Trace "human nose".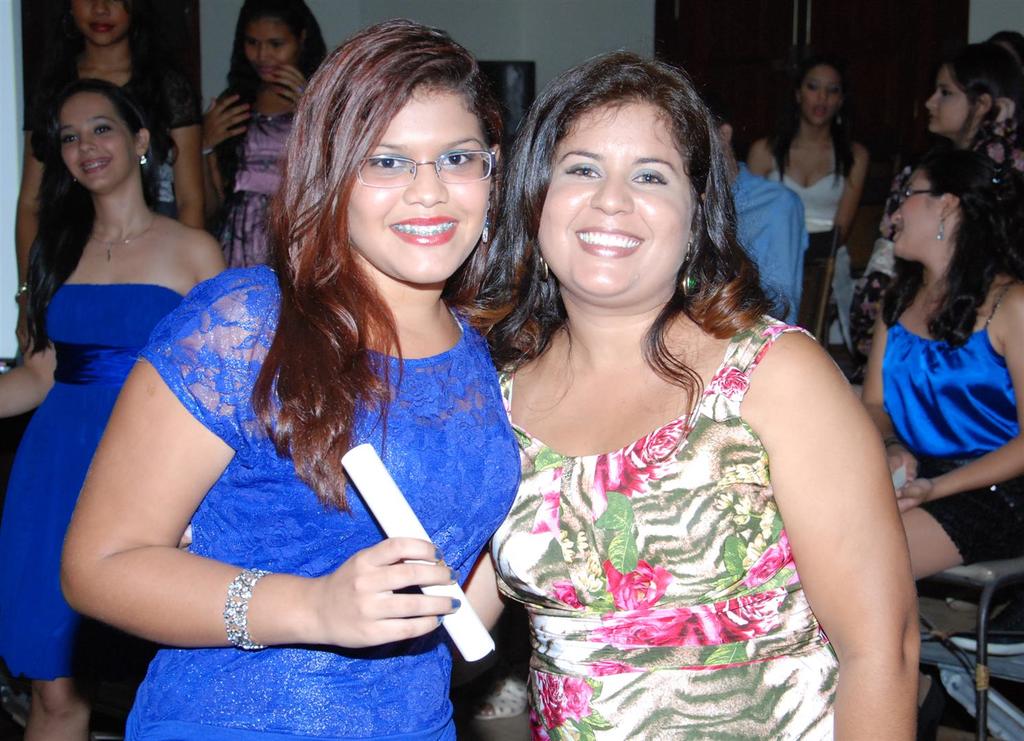
Traced to select_region(401, 152, 447, 207).
